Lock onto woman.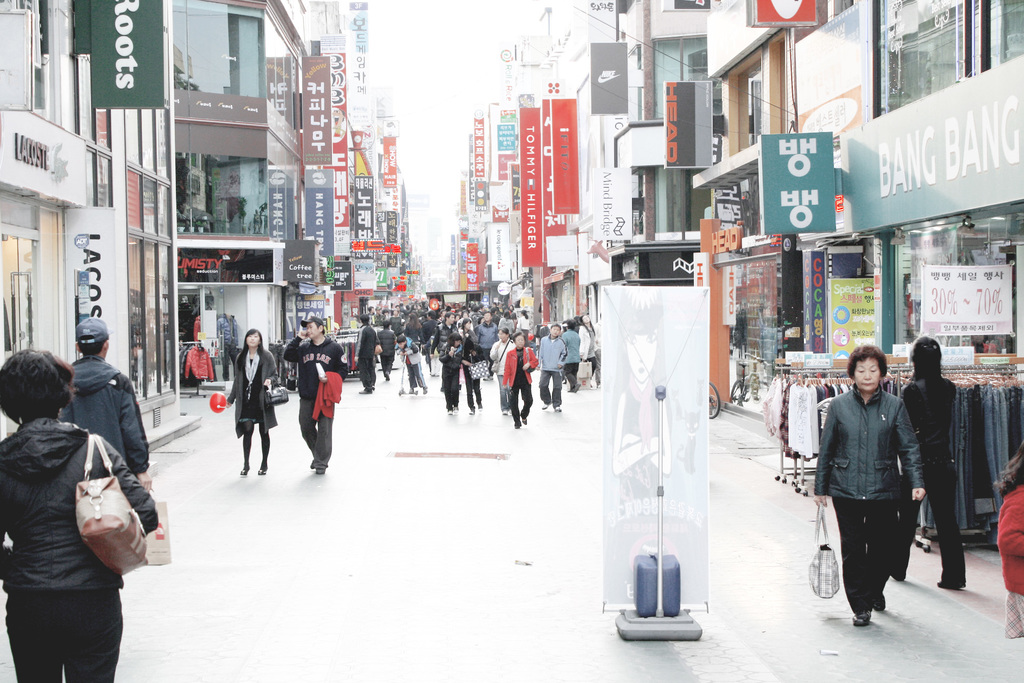
Locked: [407, 313, 424, 342].
